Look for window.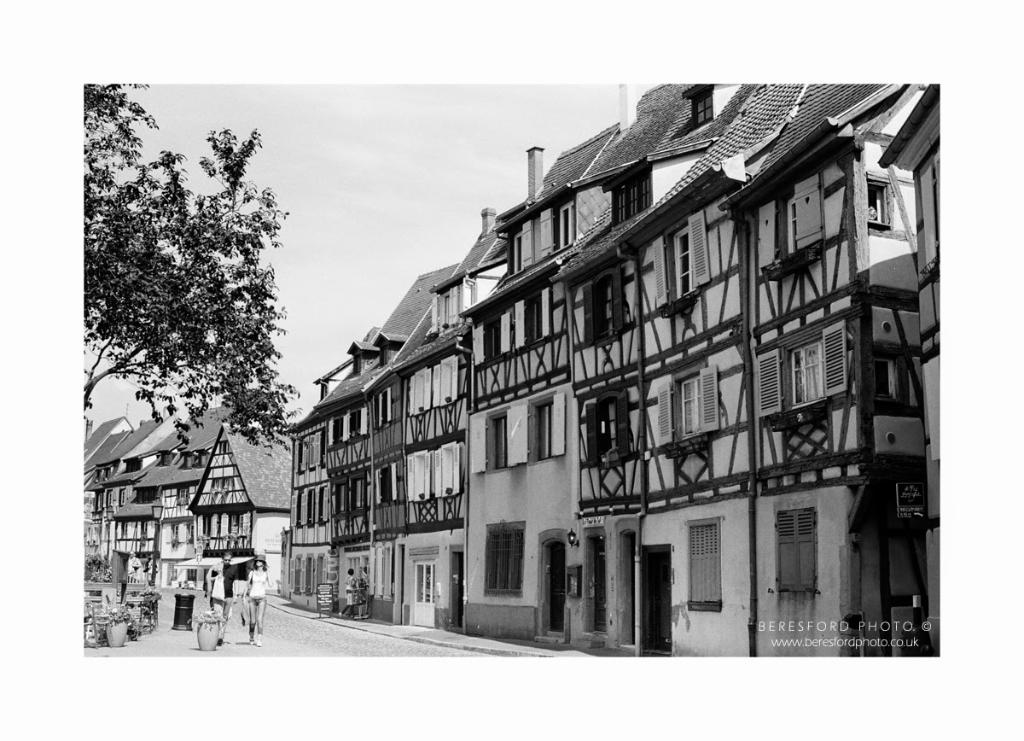
Found: {"left": 677, "top": 374, "right": 699, "bottom": 437}.
